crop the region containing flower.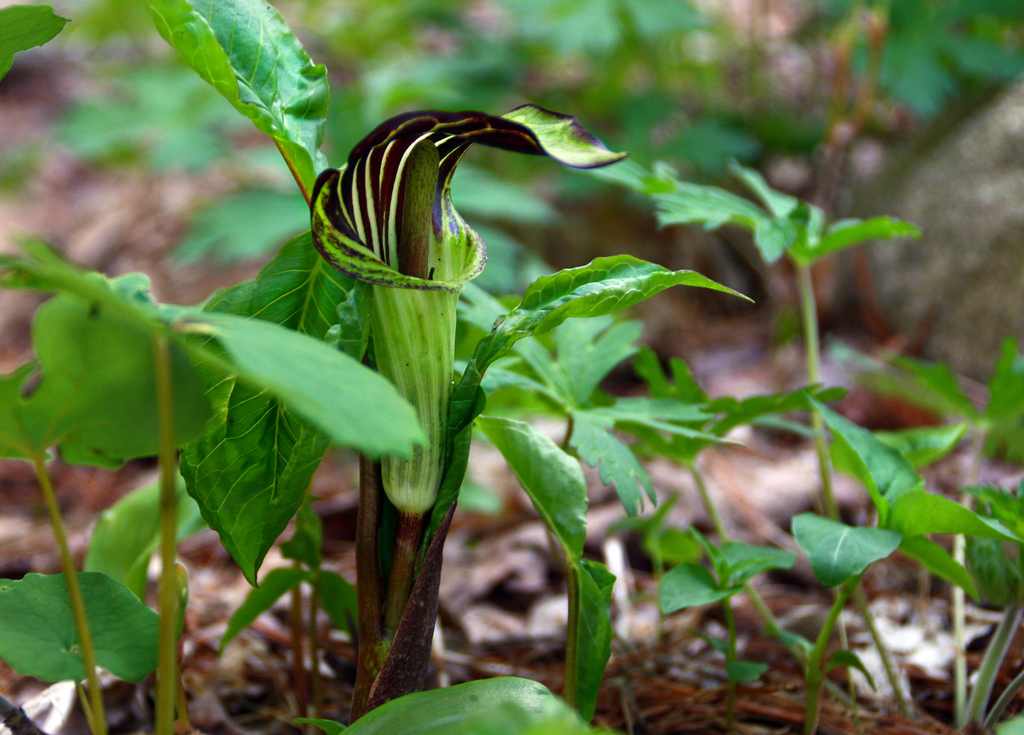
Crop region: Rect(298, 74, 616, 438).
